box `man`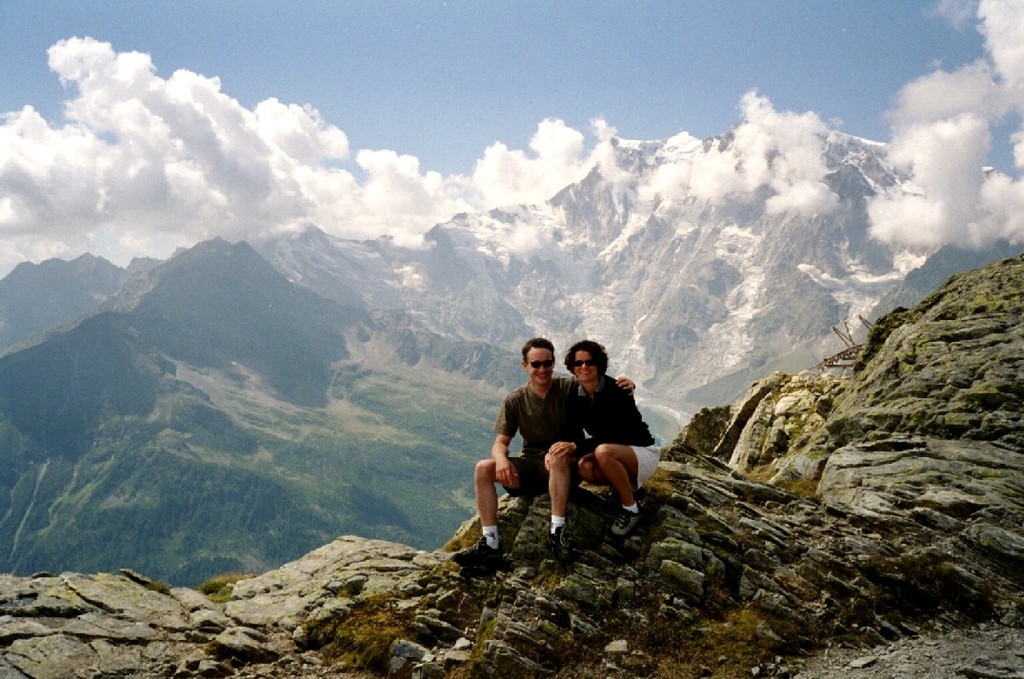
box(484, 354, 650, 560)
